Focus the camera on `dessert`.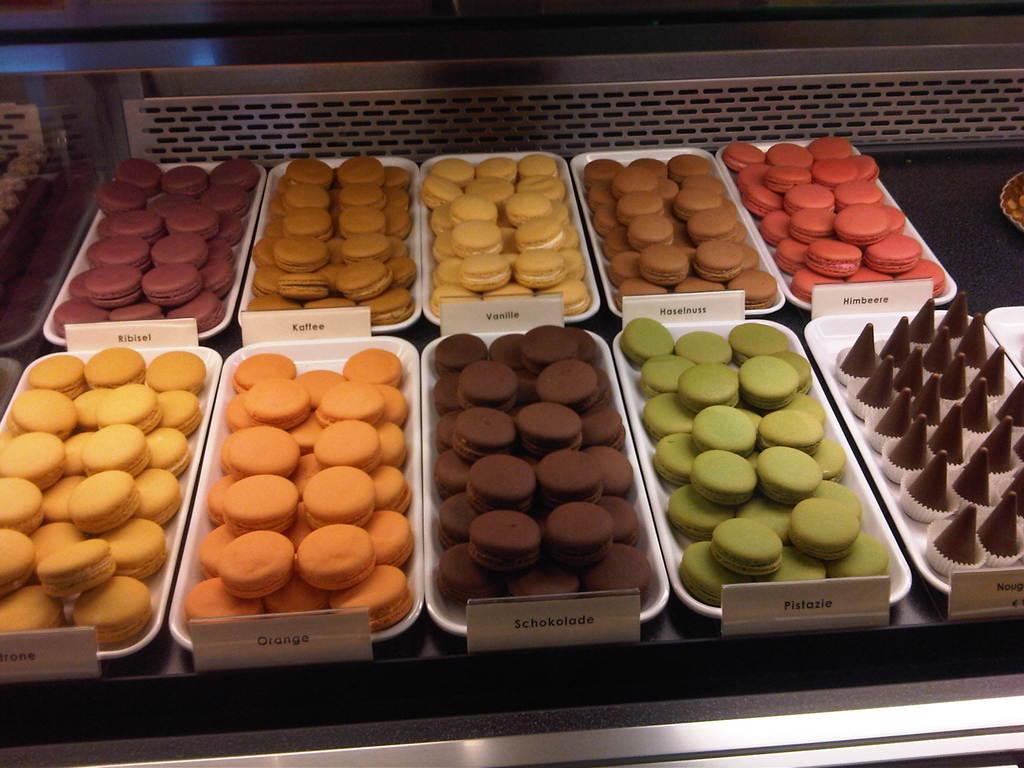
Focus region: rect(601, 445, 627, 500).
